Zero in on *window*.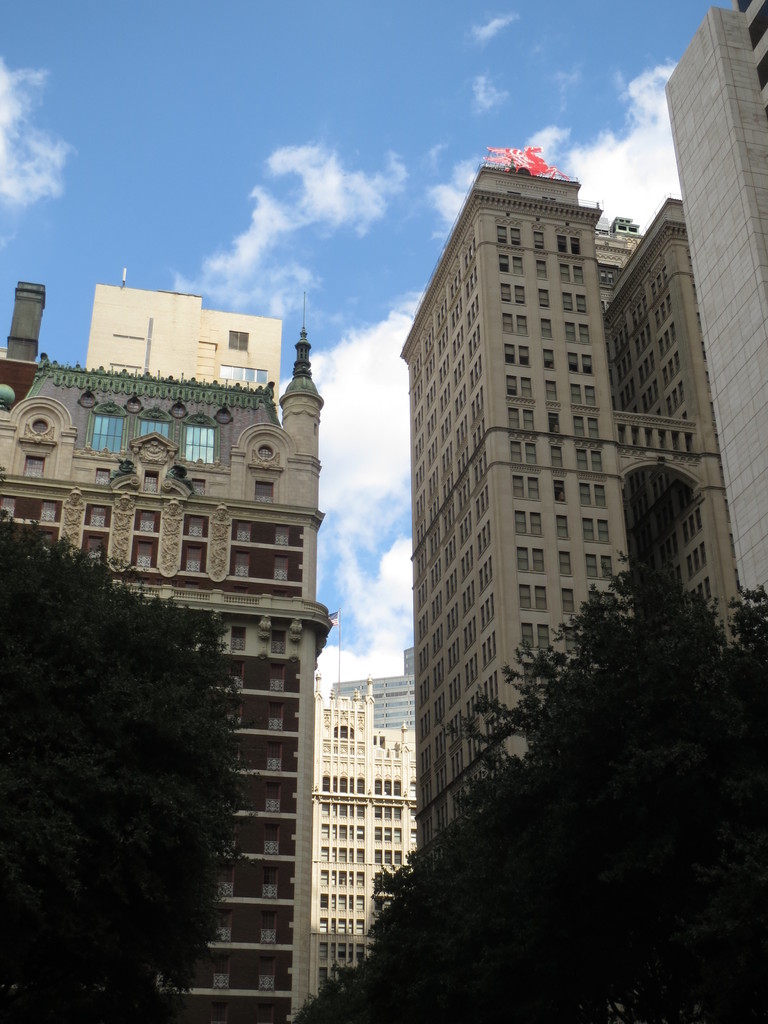
Zeroed in: l=270, t=630, r=284, b=653.
